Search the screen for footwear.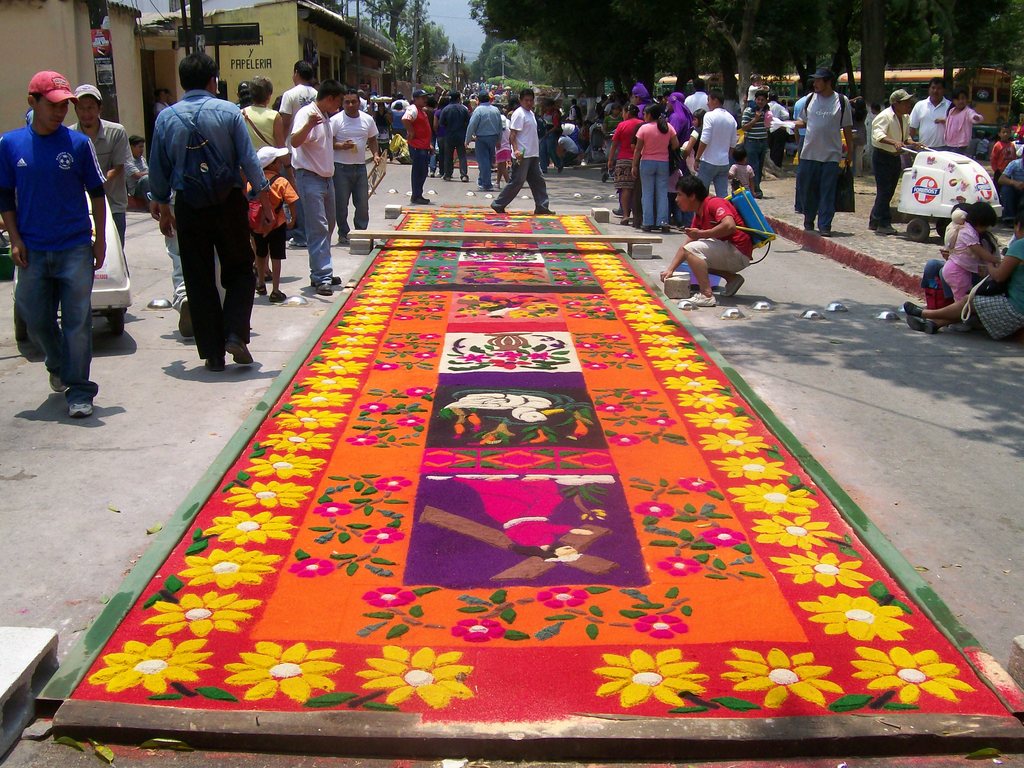
Found at pyautogui.locateOnScreen(336, 233, 351, 248).
